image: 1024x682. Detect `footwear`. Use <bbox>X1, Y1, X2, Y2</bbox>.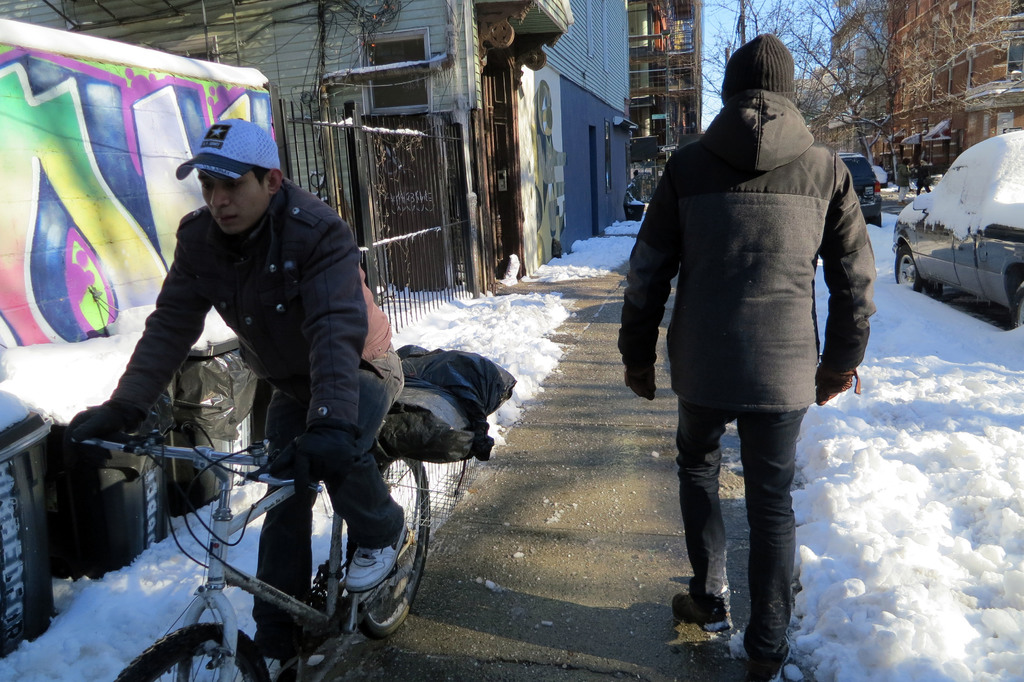
<bbox>745, 666, 785, 681</bbox>.
